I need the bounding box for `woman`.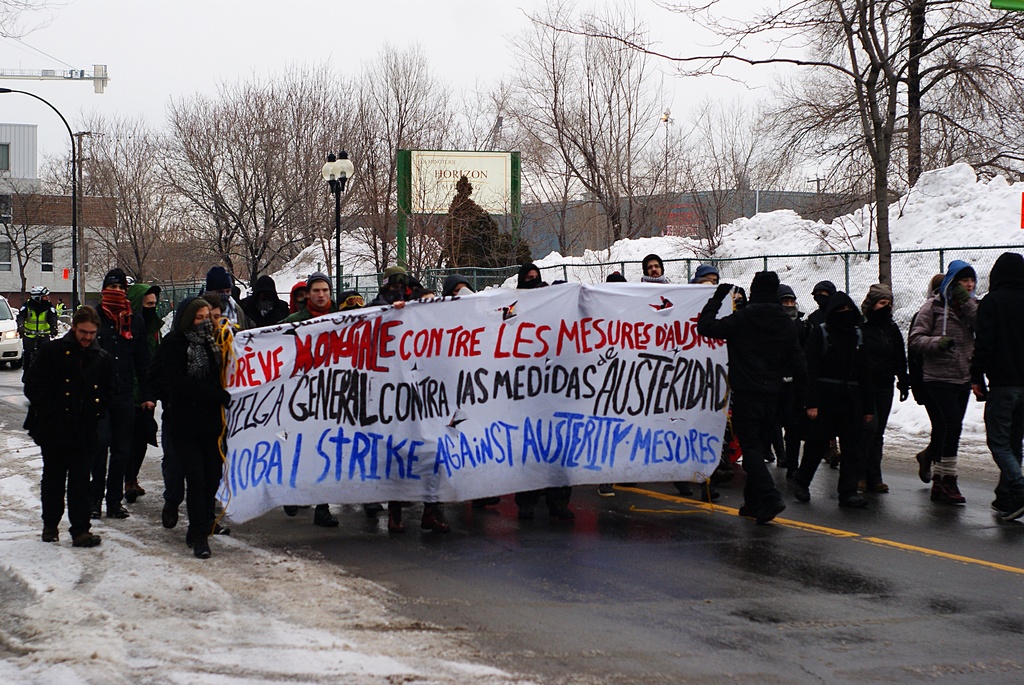
Here it is: (x1=905, y1=258, x2=981, y2=500).
